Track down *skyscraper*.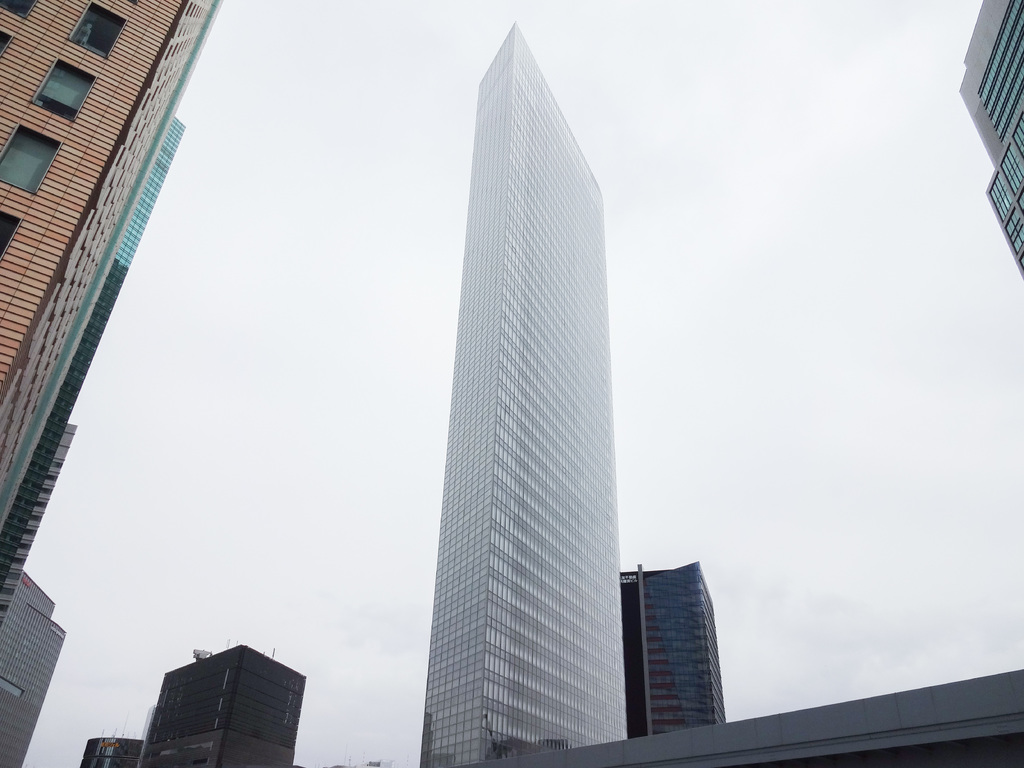
Tracked to box=[618, 560, 728, 748].
